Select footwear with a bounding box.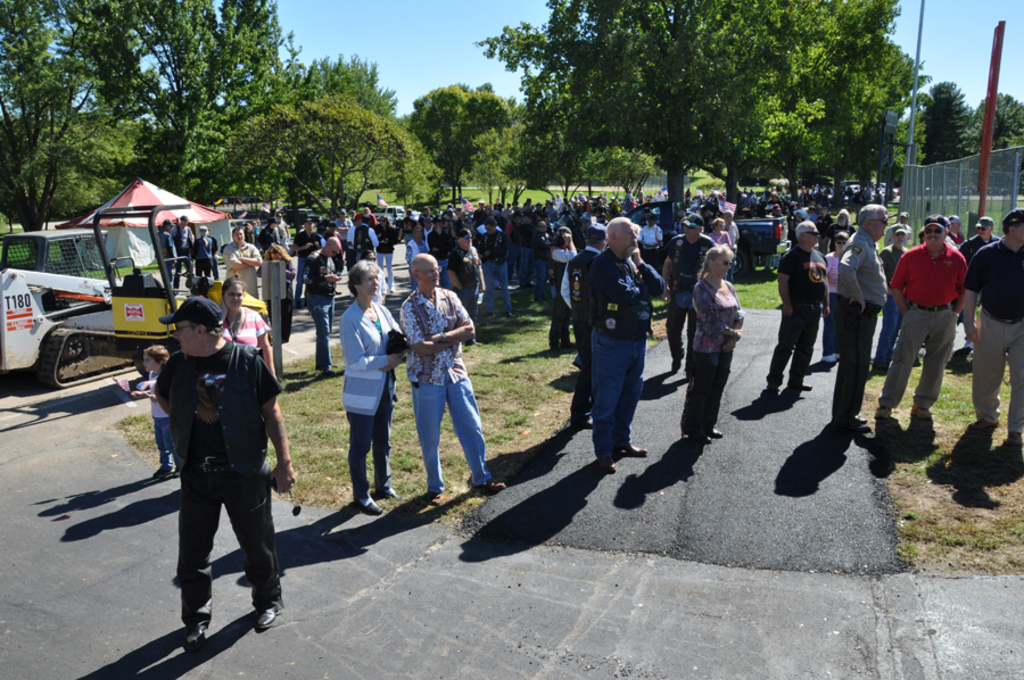
box=[576, 416, 596, 430].
